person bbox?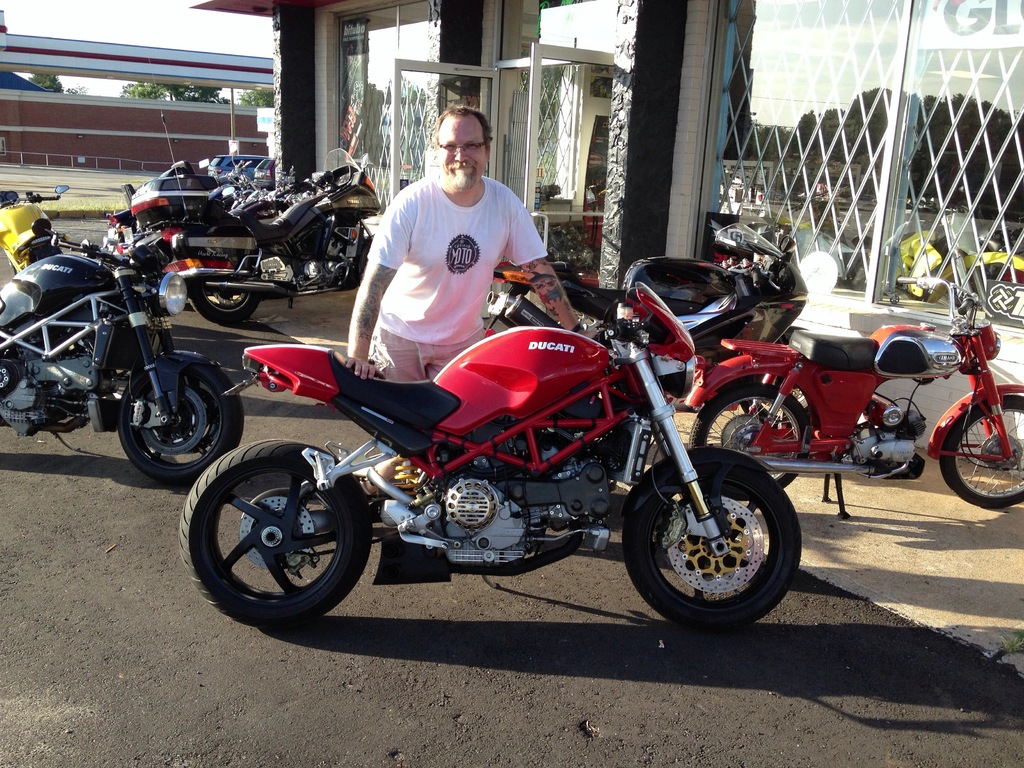
(x1=339, y1=99, x2=593, y2=398)
